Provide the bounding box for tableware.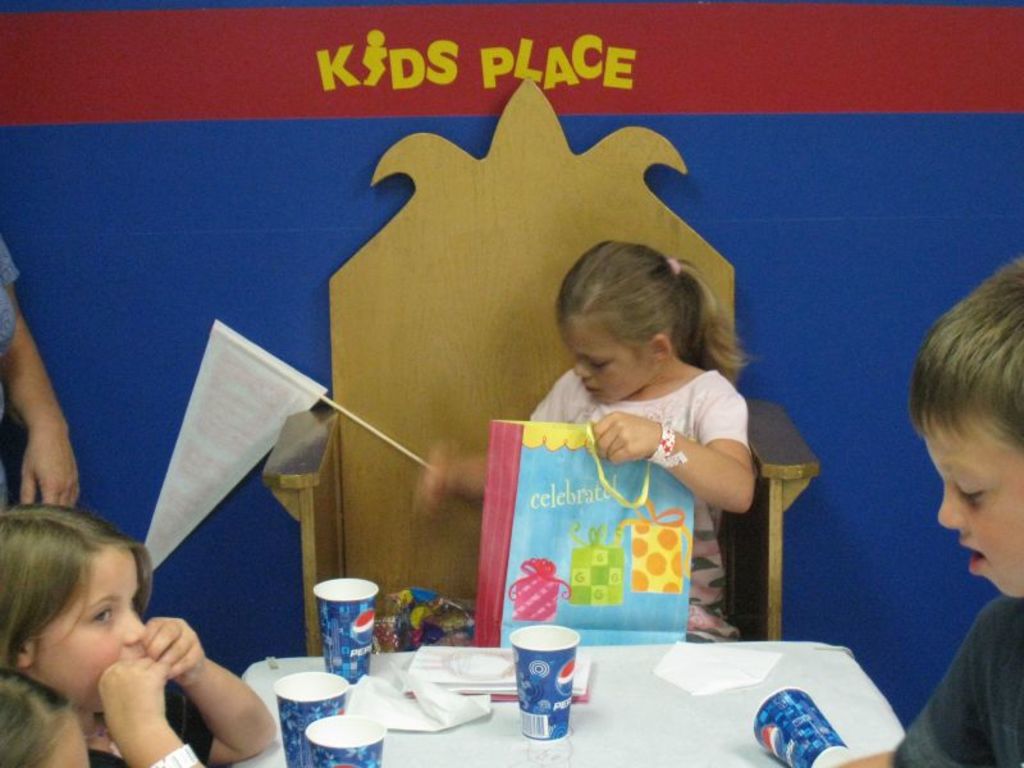
x1=270, y1=667, x2=351, y2=767.
